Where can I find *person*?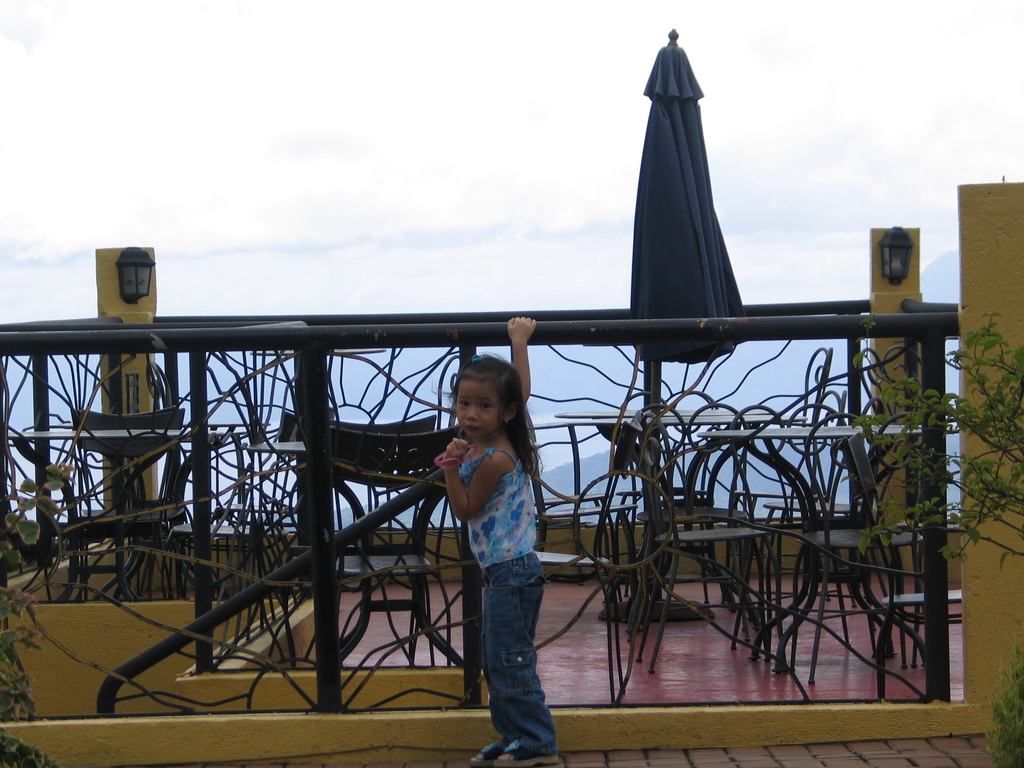
You can find it at crop(432, 316, 563, 765).
